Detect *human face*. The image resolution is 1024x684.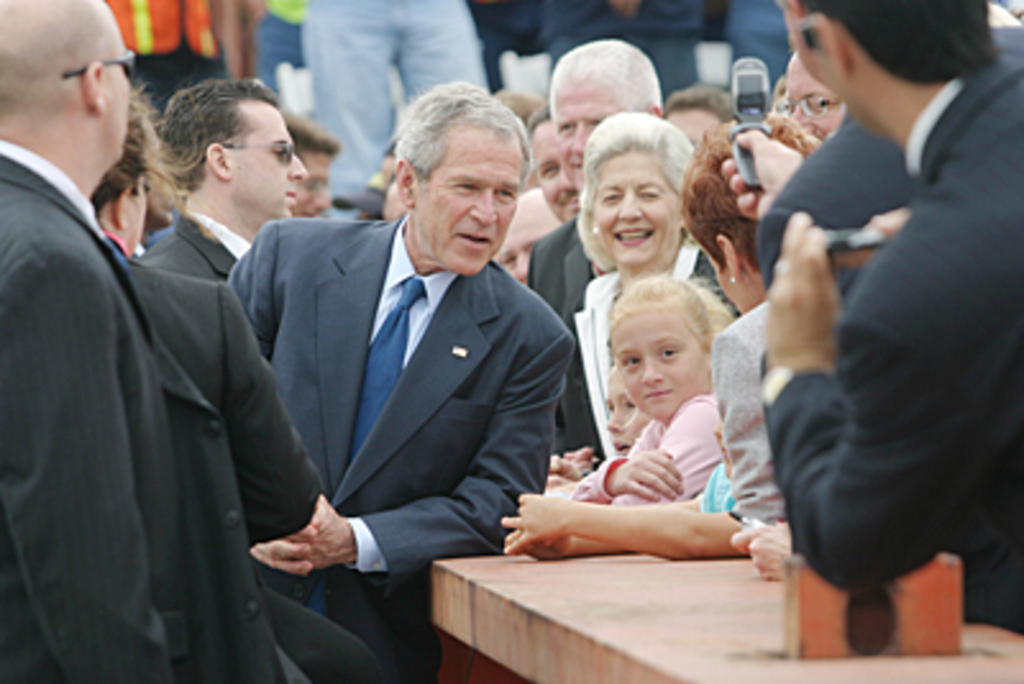
rect(530, 120, 586, 218).
